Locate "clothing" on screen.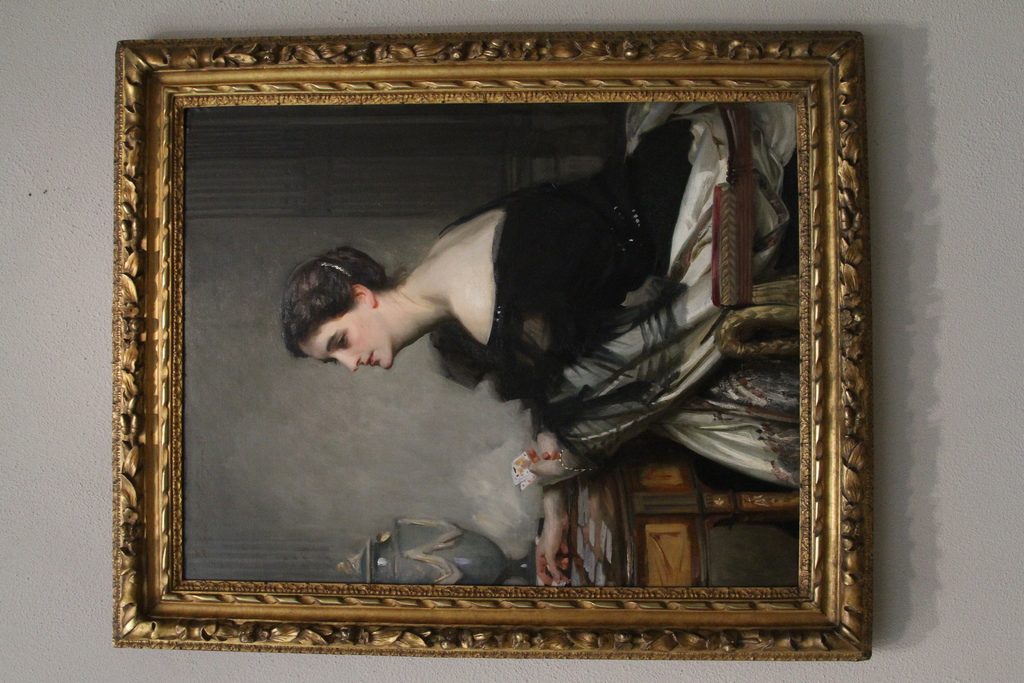
On screen at left=426, top=101, right=802, bottom=489.
